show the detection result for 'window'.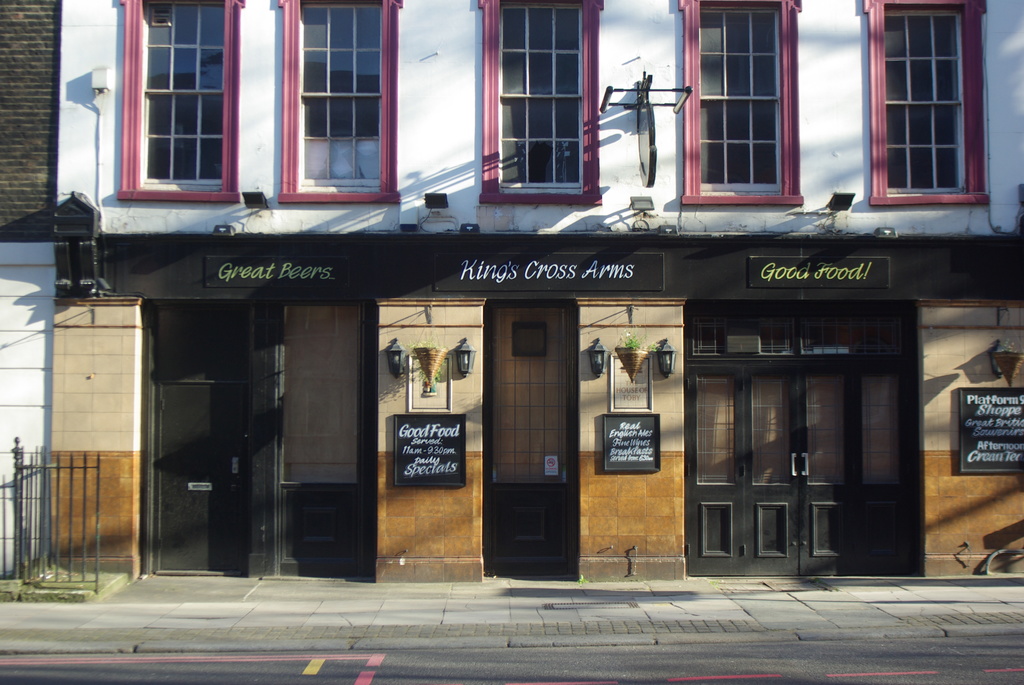
<box>497,0,586,198</box>.
